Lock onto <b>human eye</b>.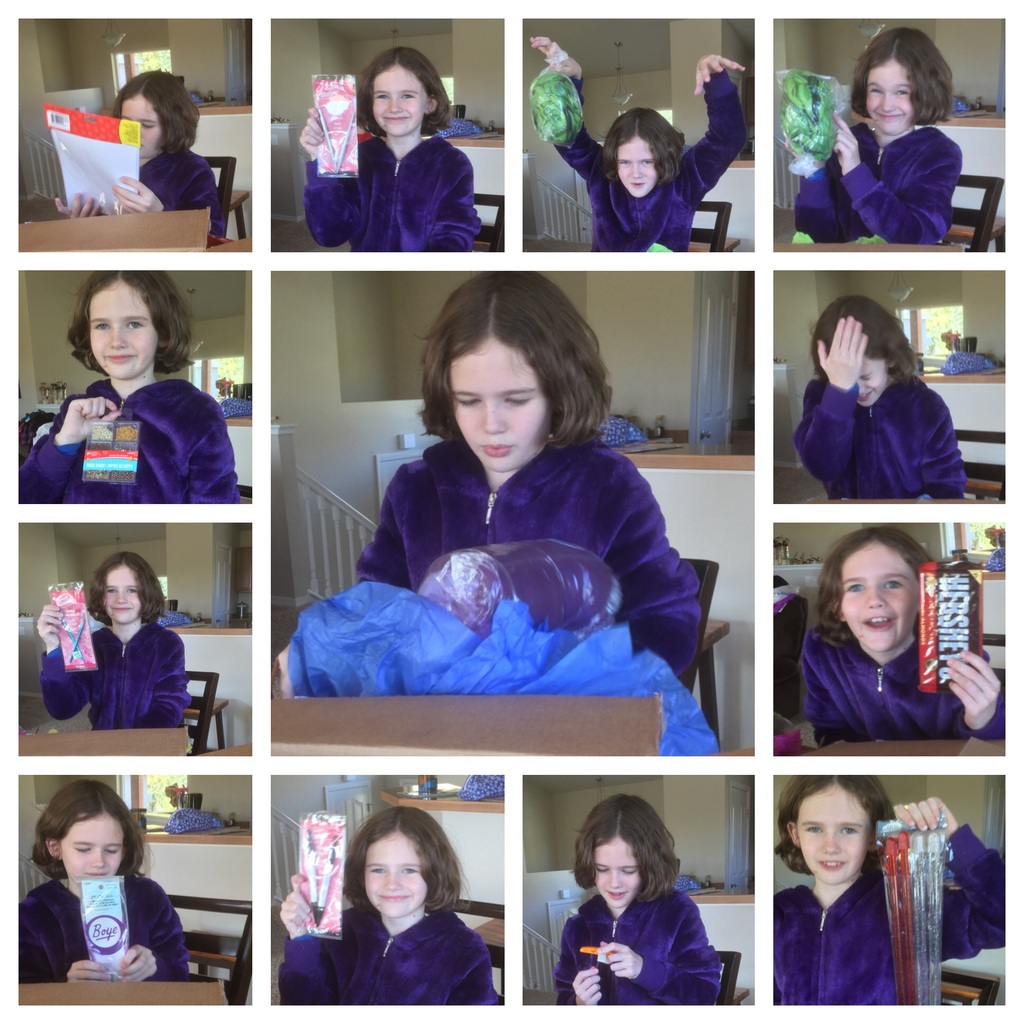
Locked: 400, 93, 413, 100.
